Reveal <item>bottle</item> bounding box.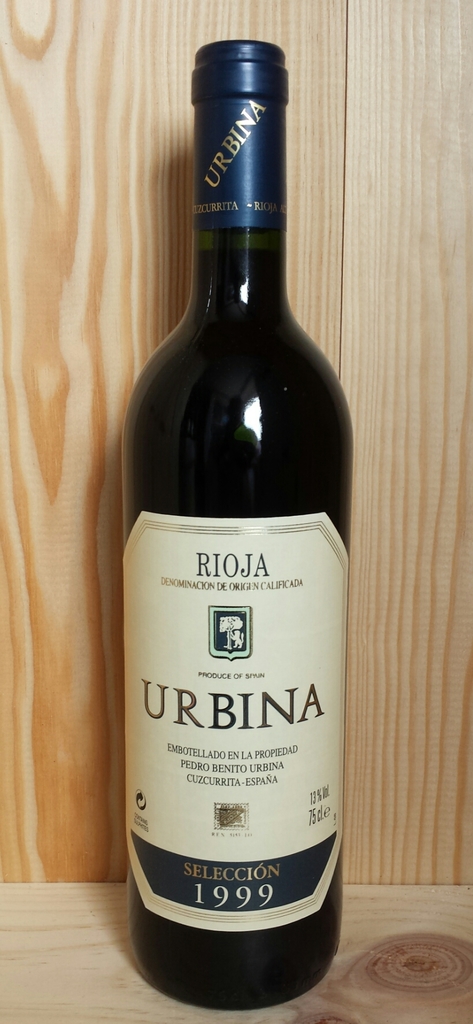
Revealed: locate(128, 37, 353, 1007).
